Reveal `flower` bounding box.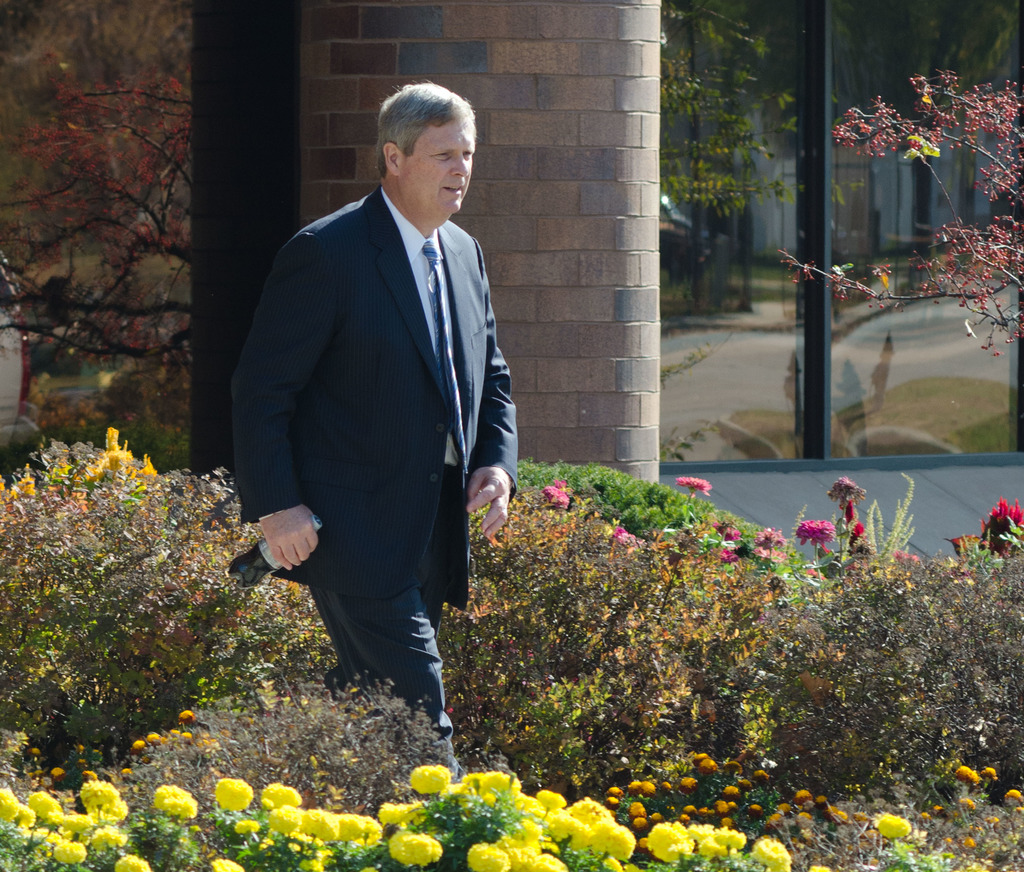
Revealed: [639,781,648,796].
